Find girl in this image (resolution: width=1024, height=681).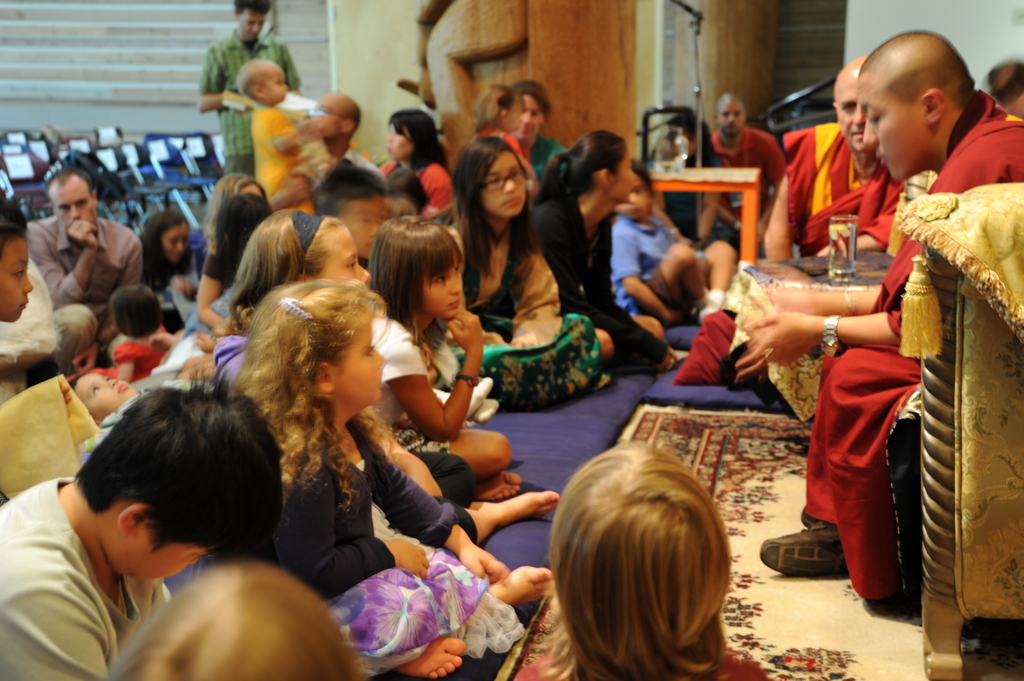
{"x1": 463, "y1": 84, "x2": 539, "y2": 195}.
